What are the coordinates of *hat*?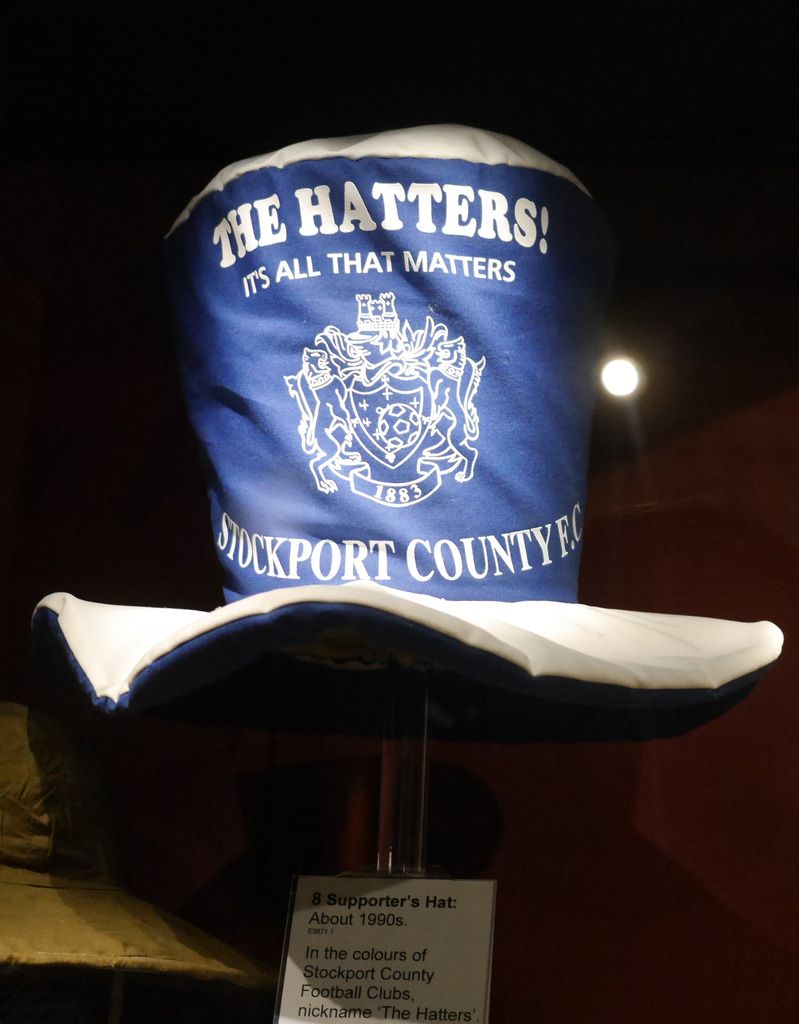
rect(33, 125, 786, 744).
